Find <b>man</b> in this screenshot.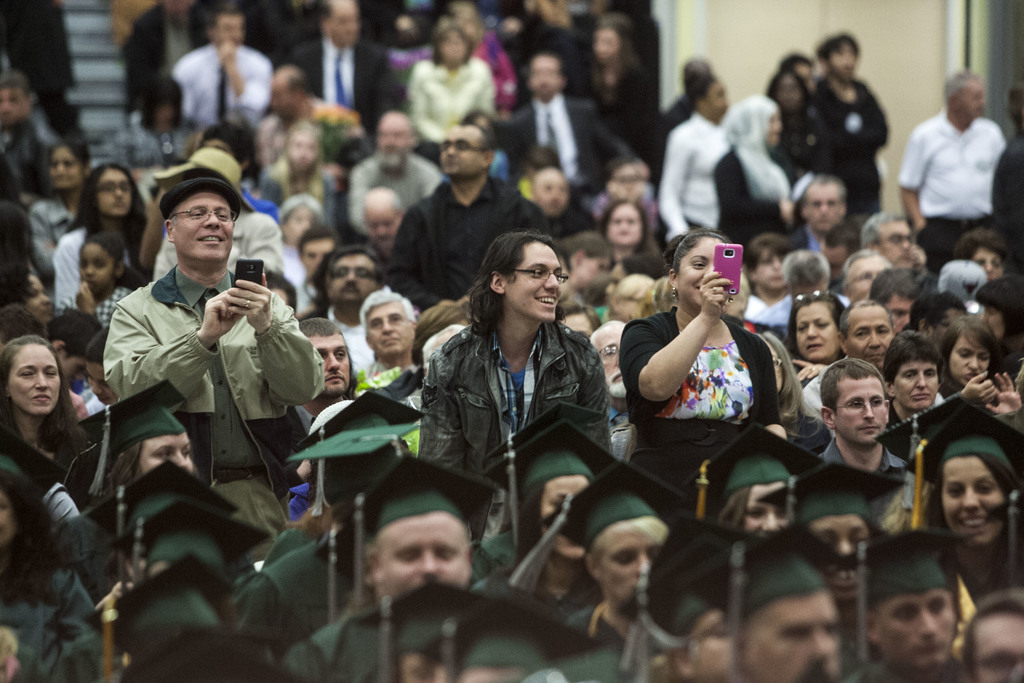
The bounding box for <b>man</b> is bbox(808, 298, 894, 423).
